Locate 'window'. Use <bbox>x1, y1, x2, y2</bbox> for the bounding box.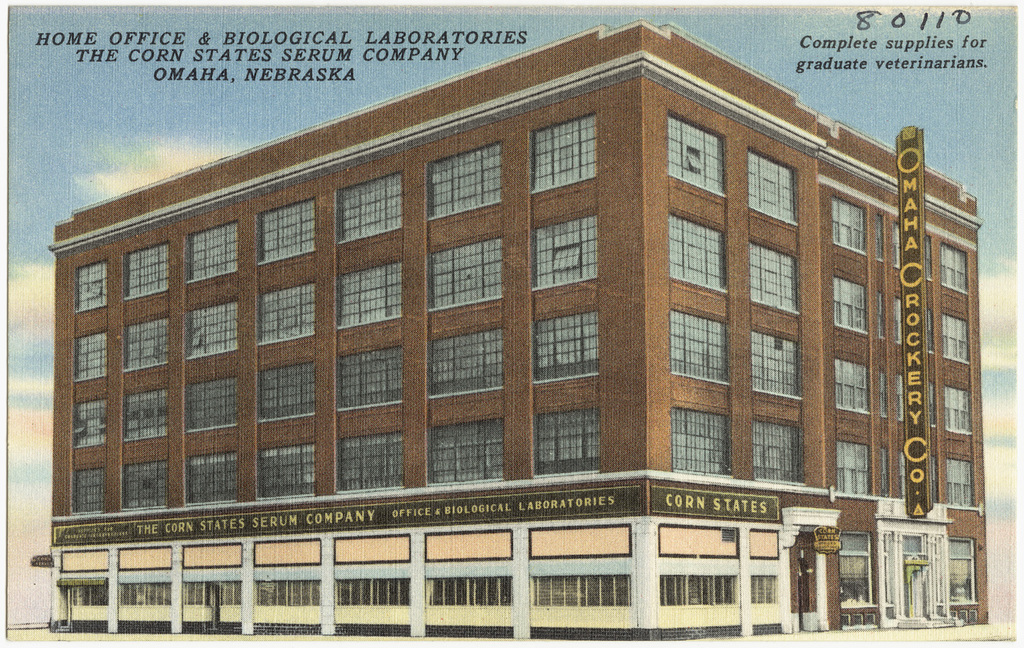
<bbox>749, 246, 797, 318</bbox>.
